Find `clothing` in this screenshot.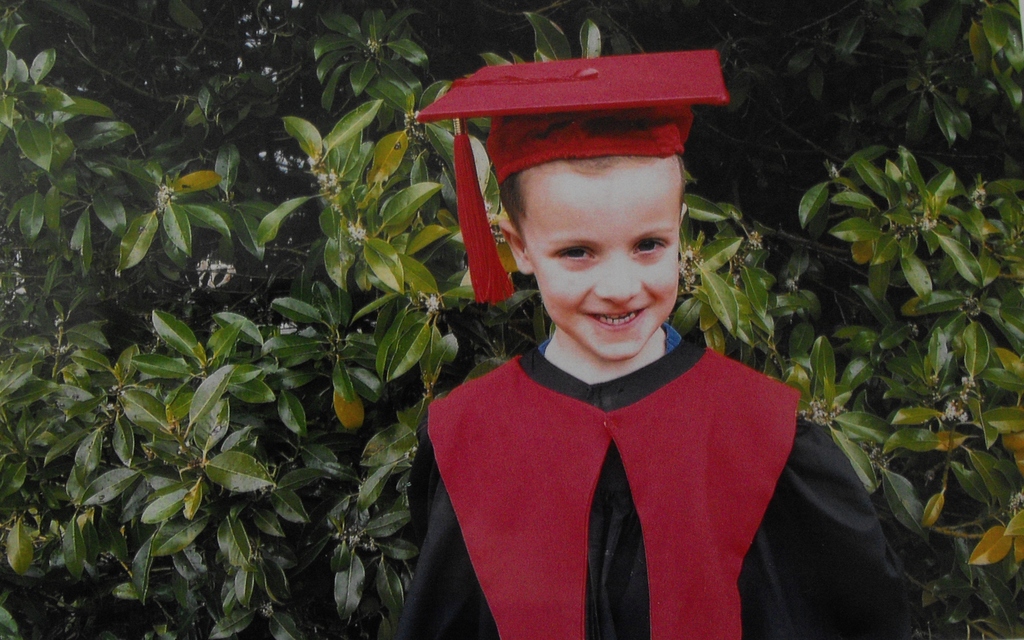
The bounding box for `clothing` is pyautogui.locateOnScreen(394, 334, 924, 639).
